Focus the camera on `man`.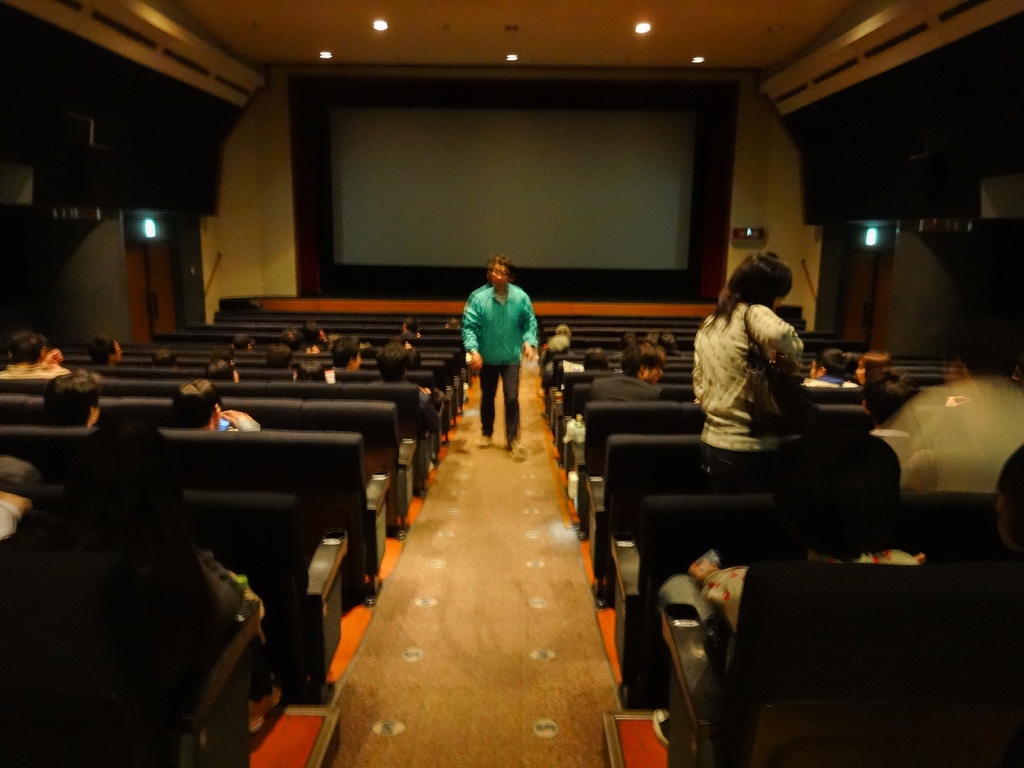
Focus region: 365 340 438 444.
